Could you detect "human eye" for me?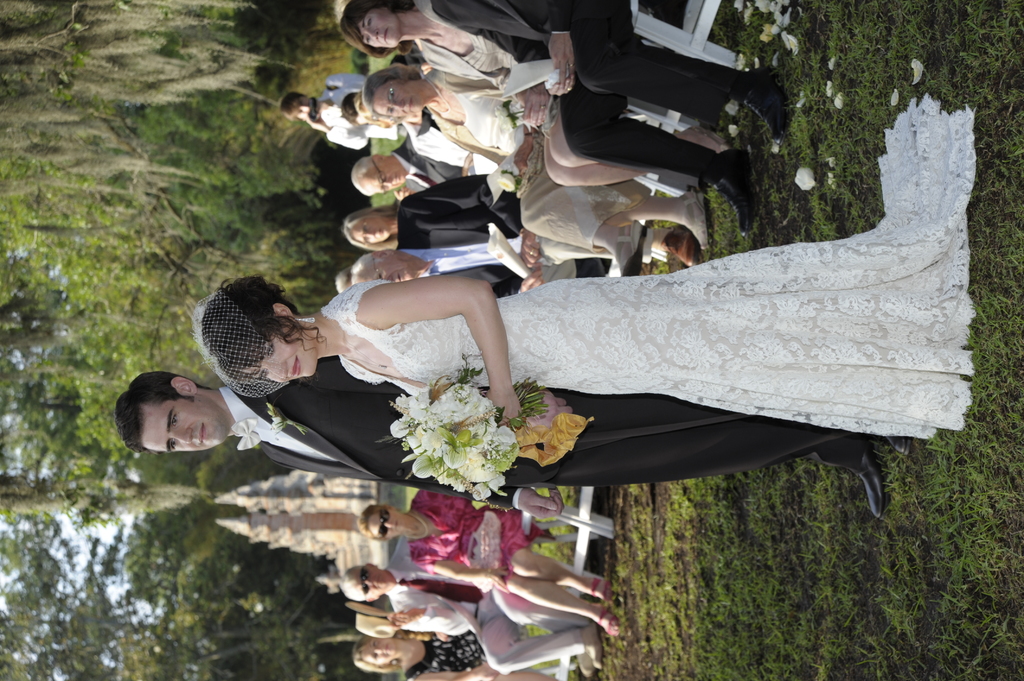
Detection result: 169/437/177/450.
